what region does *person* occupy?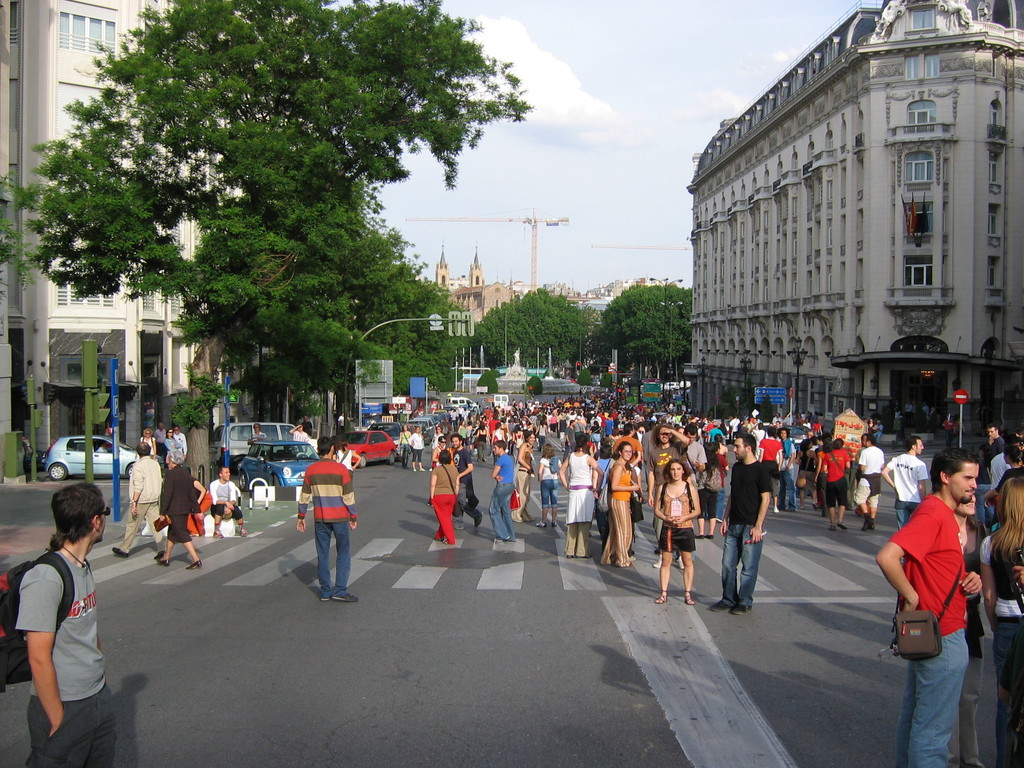
left=980, top=477, right=1023, bottom=767.
